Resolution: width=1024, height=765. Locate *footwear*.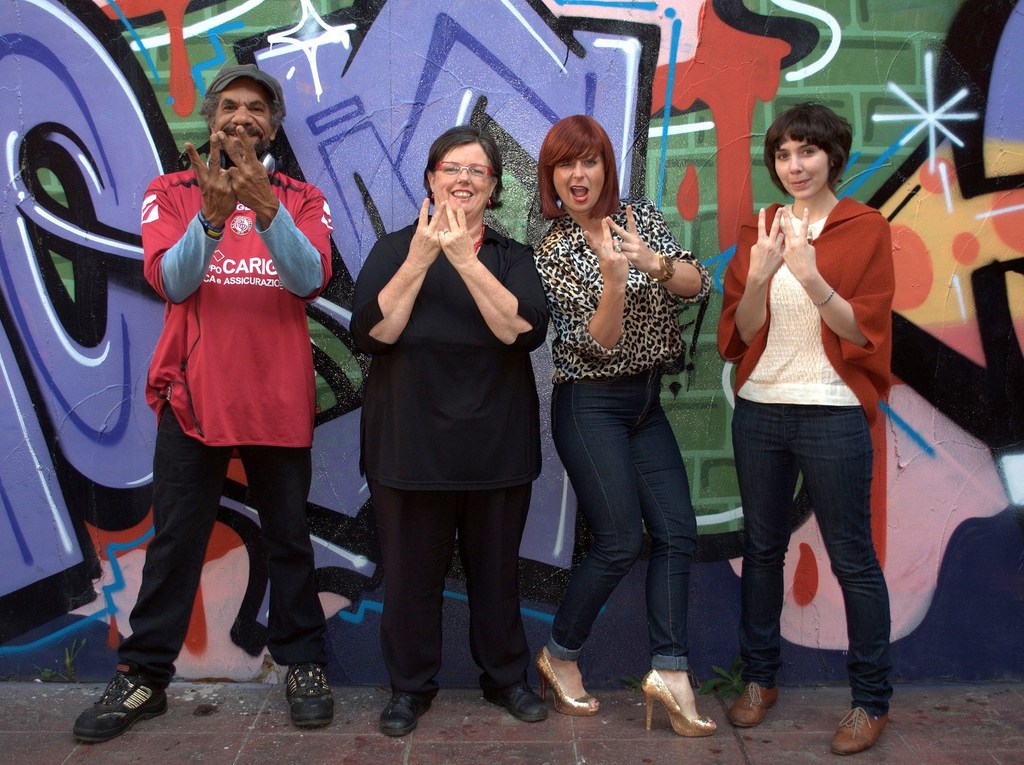
bbox(377, 685, 431, 737).
